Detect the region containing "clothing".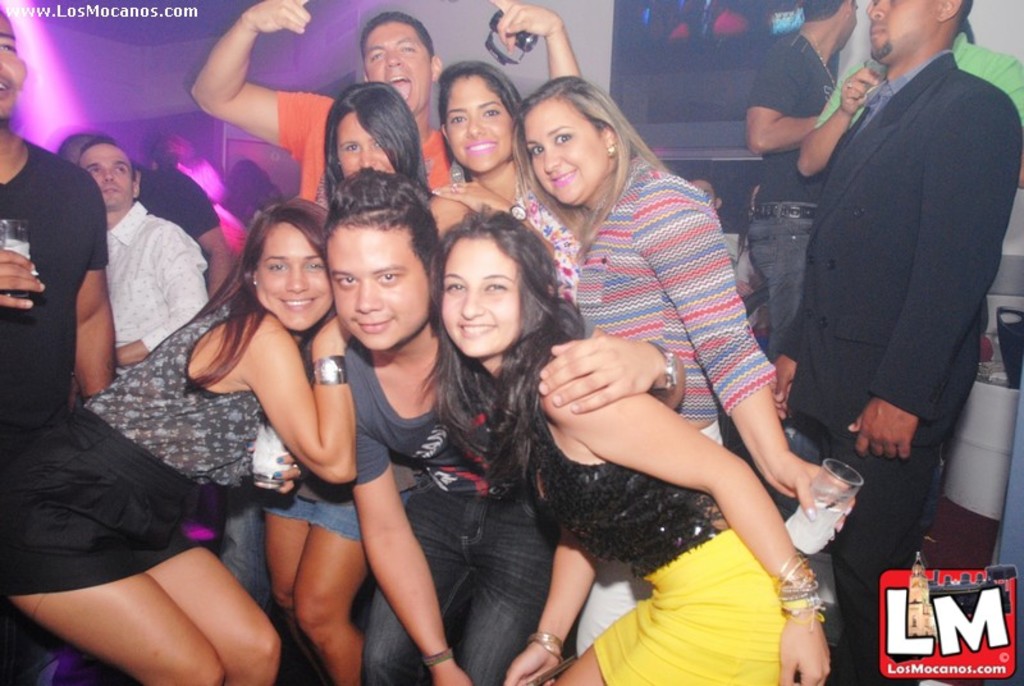
<region>561, 157, 763, 456</region>.
